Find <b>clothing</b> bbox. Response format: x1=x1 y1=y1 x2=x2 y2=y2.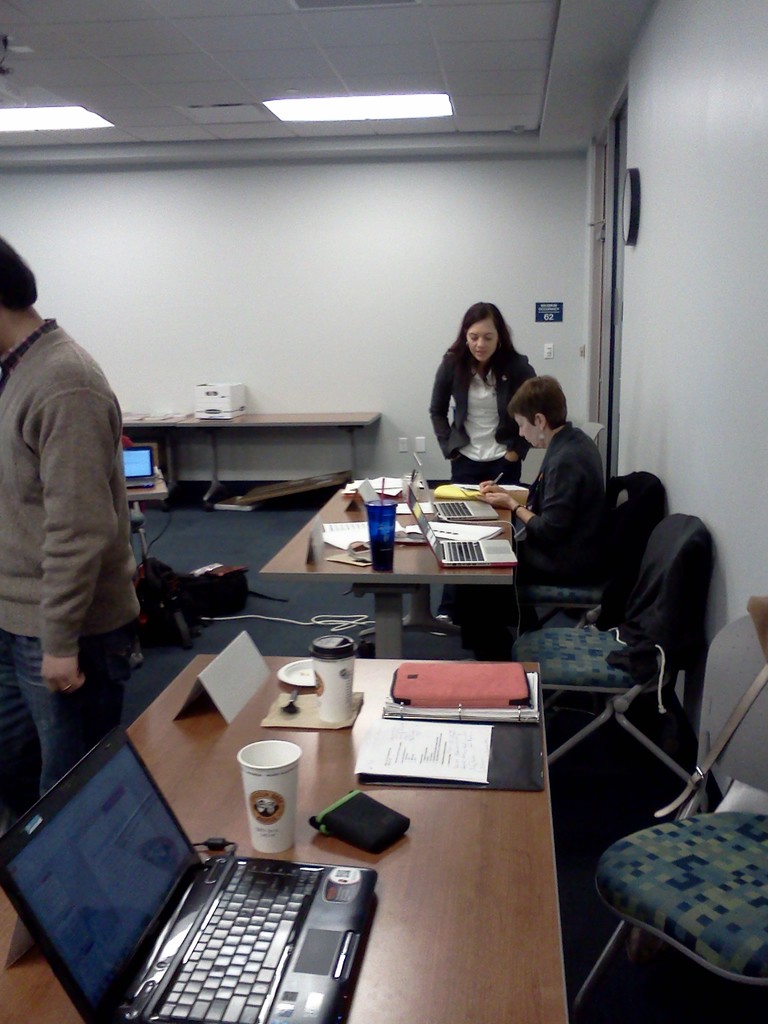
x1=426 y1=330 x2=541 y2=458.
